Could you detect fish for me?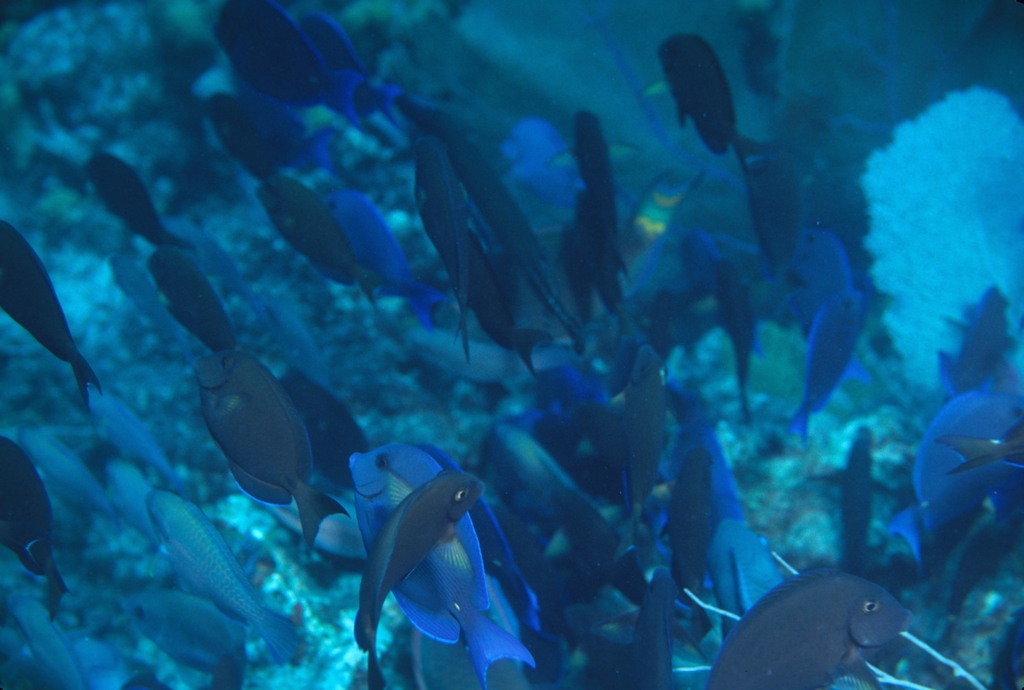
Detection result: crop(415, 562, 540, 689).
